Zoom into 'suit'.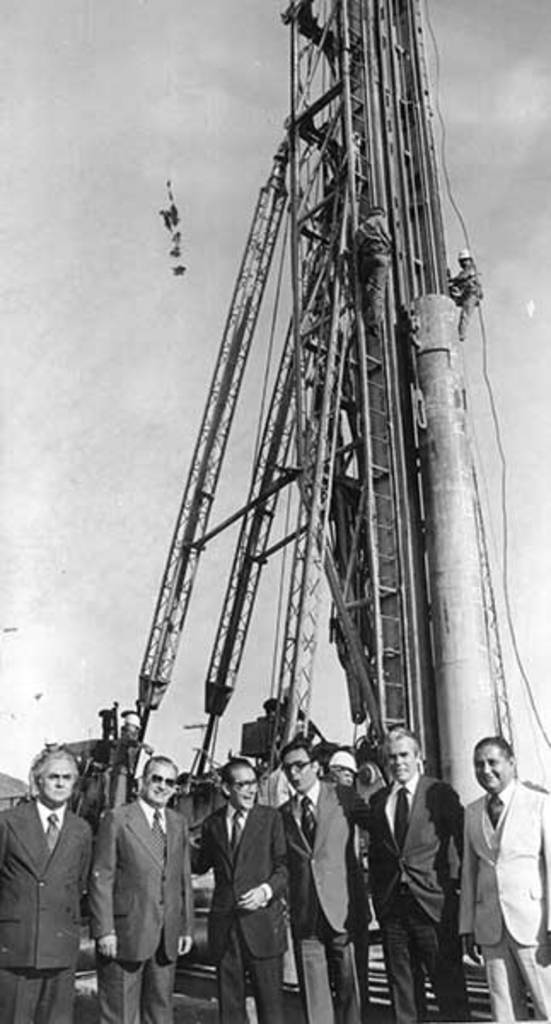
Zoom target: <bbox>191, 799, 295, 1022</bbox>.
